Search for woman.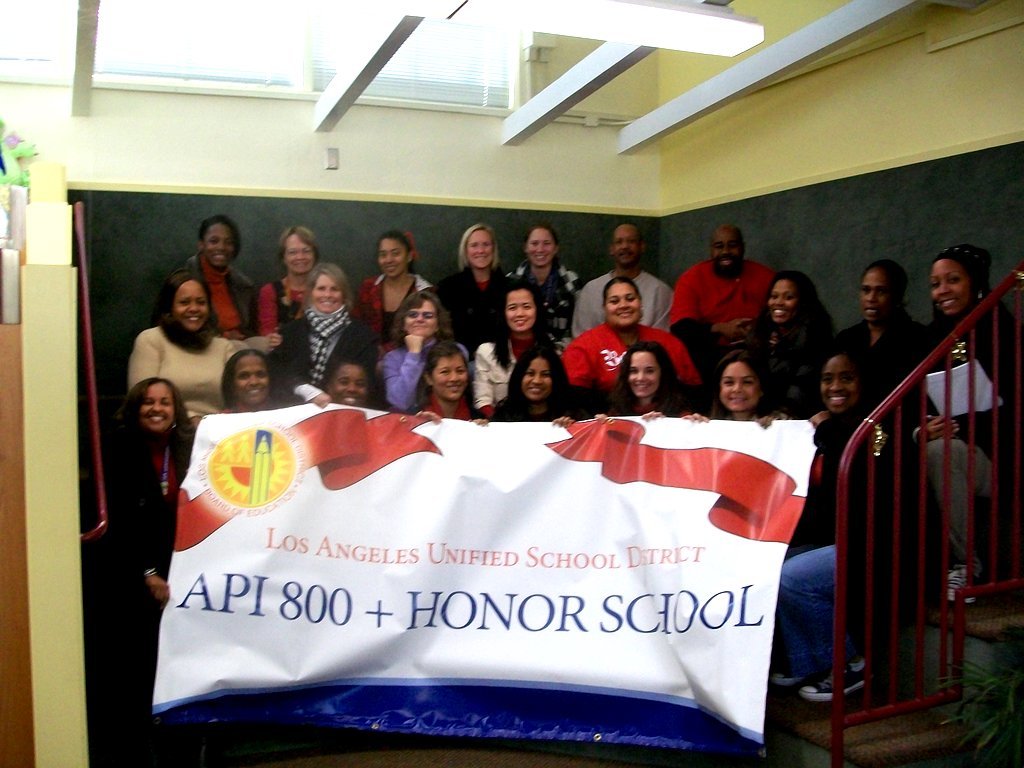
Found at {"left": 381, "top": 290, "right": 463, "bottom": 409}.
